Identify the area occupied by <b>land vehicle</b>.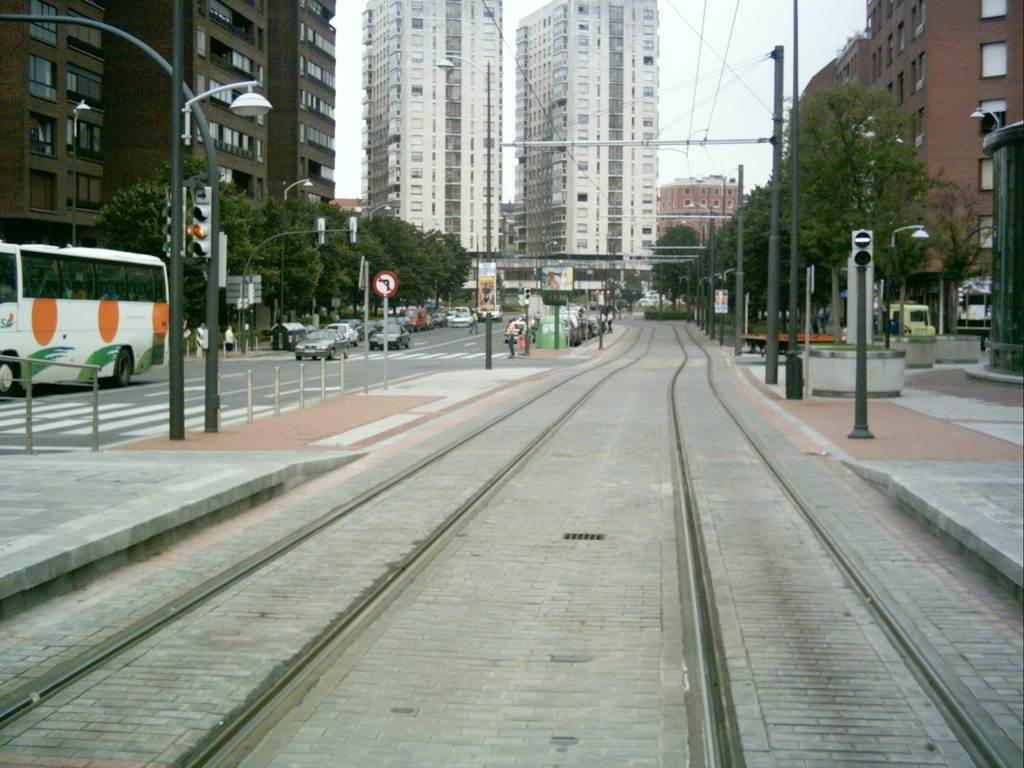
Area: 346, 319, 361, 339.
